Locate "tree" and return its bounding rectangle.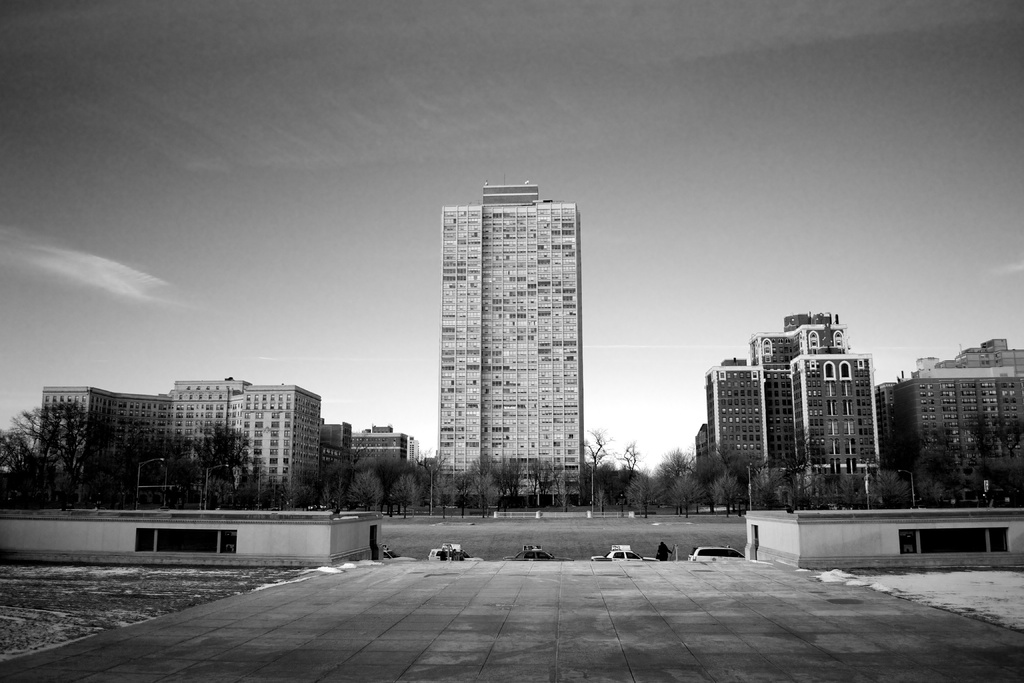
(left=572, top=424, right=611, bottom=489).
